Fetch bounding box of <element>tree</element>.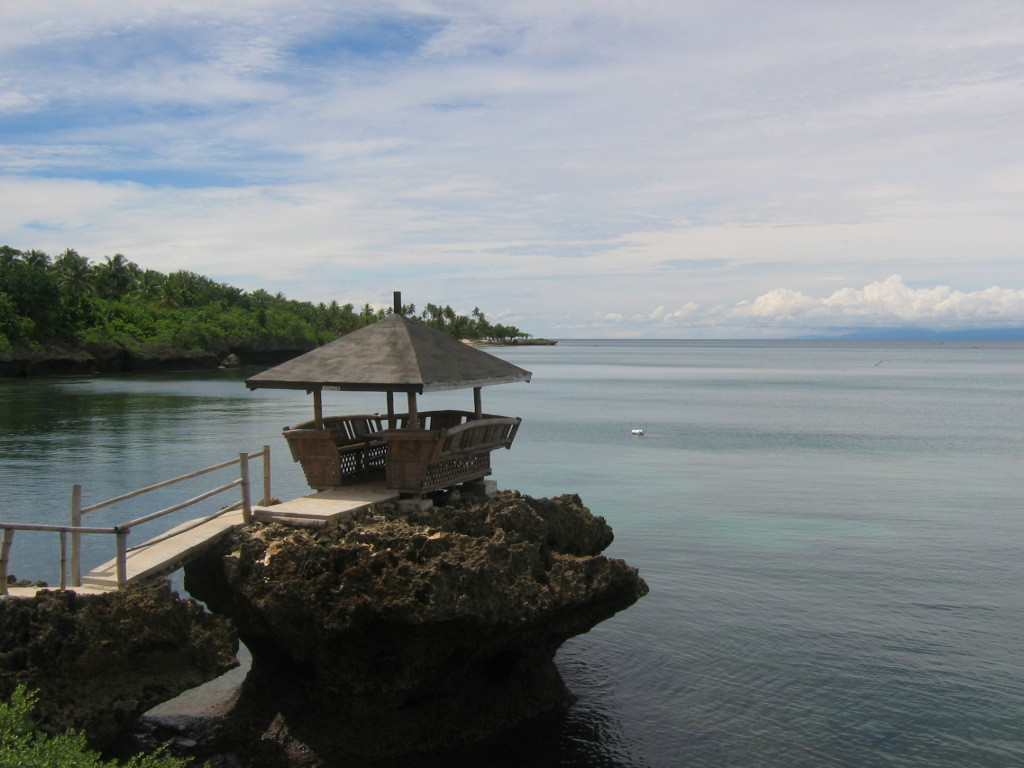
Bbox: [x1=91, y1=251, x2=138, y2=306].
